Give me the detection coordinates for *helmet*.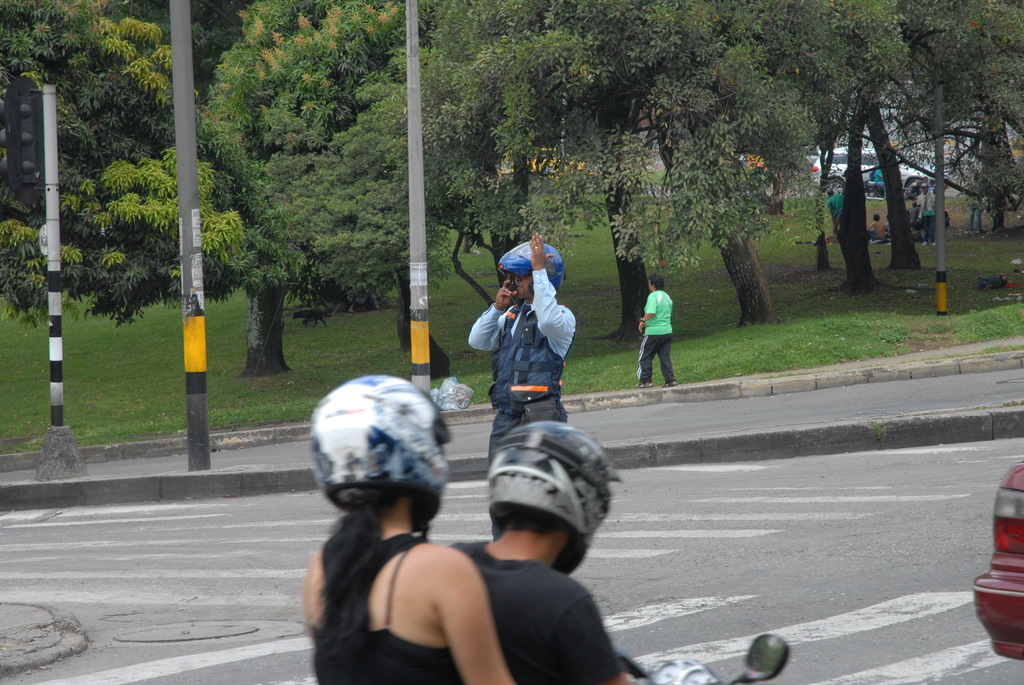
503,235,564,293.
